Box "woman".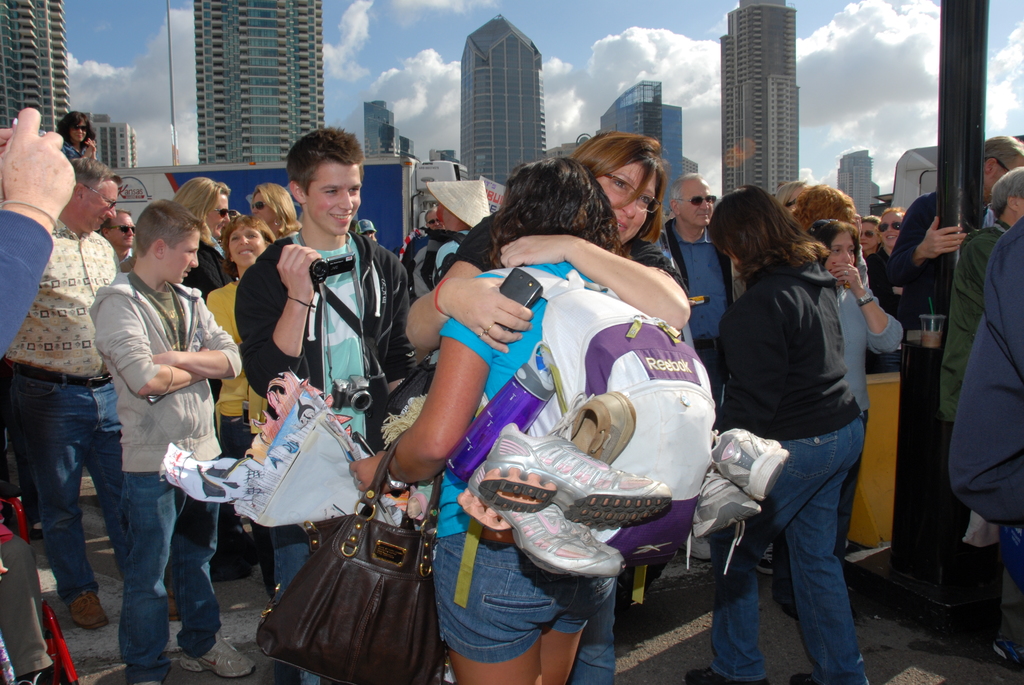
locate(253, 185, 301, 242).
